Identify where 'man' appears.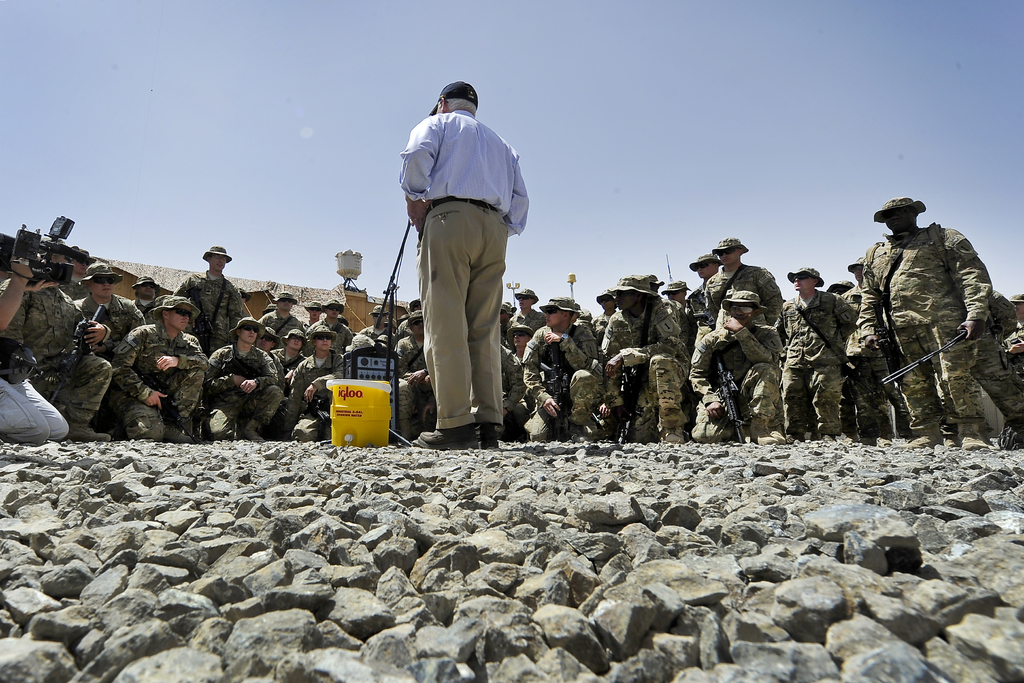
Appears at [173,243,252,353].
